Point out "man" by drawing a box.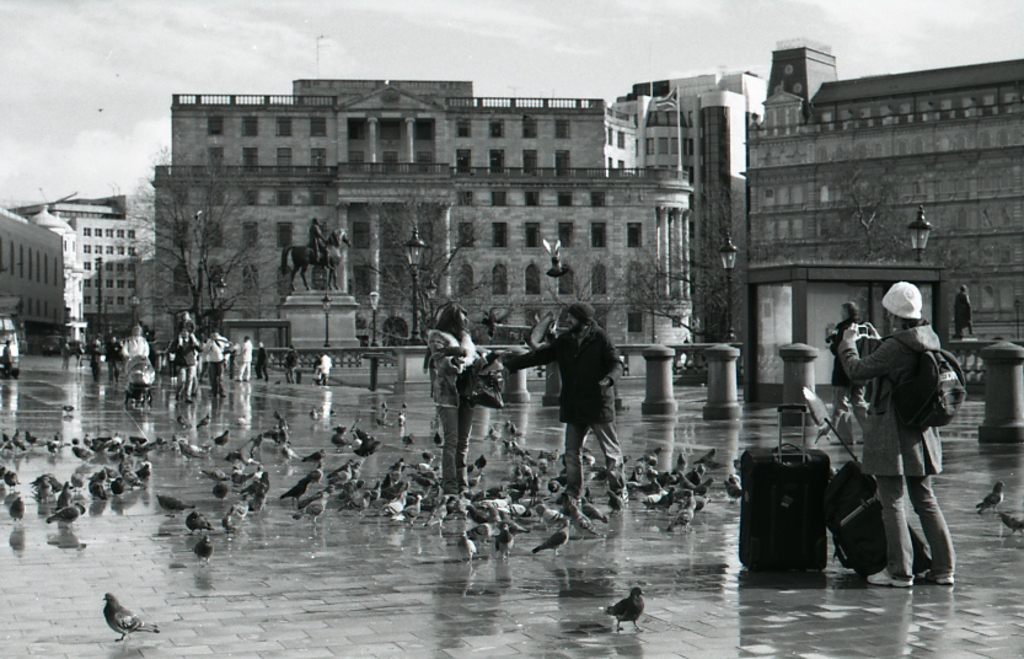
left=207, top=331, right=231, bottom=398.
